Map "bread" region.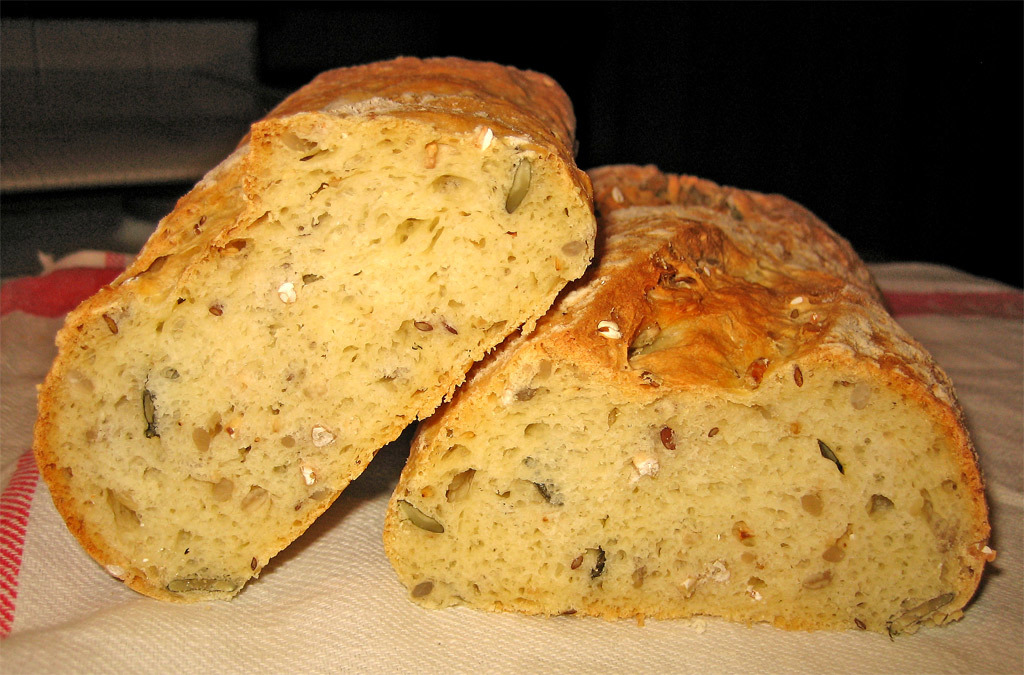
Mapped to select_region(21, 78, 584, 594).
